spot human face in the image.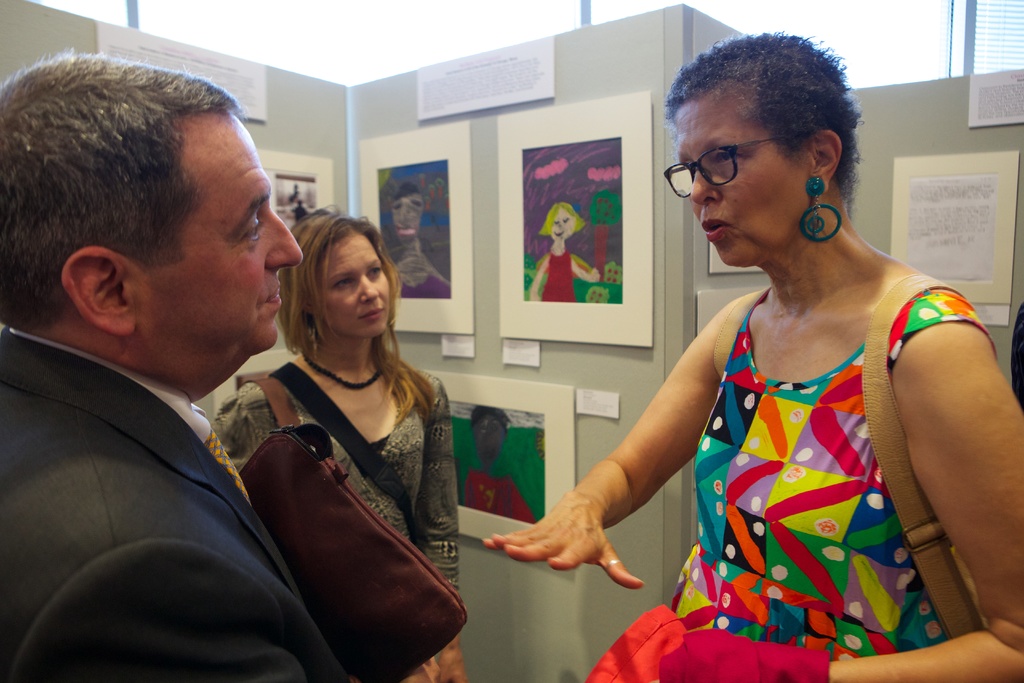
human face found at {"left": 316, "top": 231, "right": 395, "bottom": 336}.
